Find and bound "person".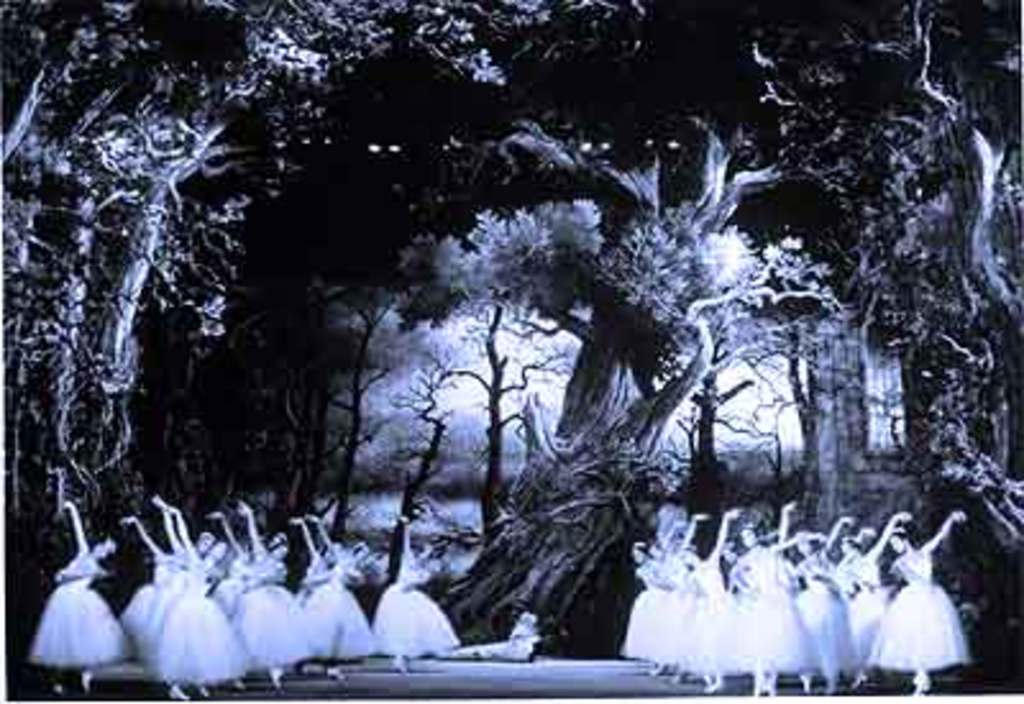
Bound: (left=26, top=499, right=131, bottom=701).
